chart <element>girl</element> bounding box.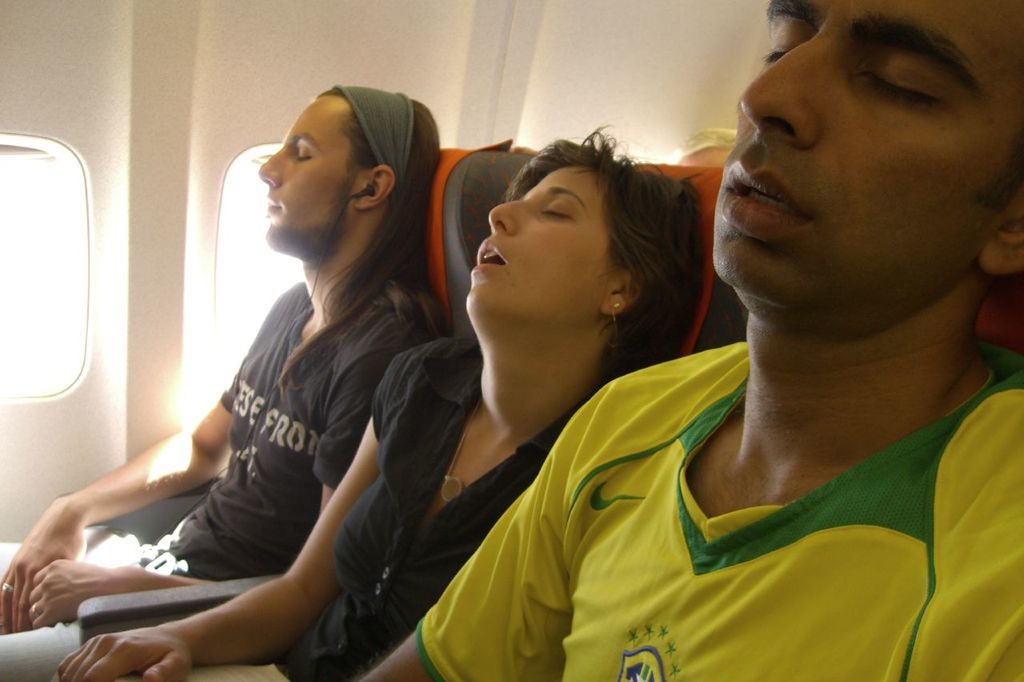
Charted: Rect(46, 121, 706, 681).
